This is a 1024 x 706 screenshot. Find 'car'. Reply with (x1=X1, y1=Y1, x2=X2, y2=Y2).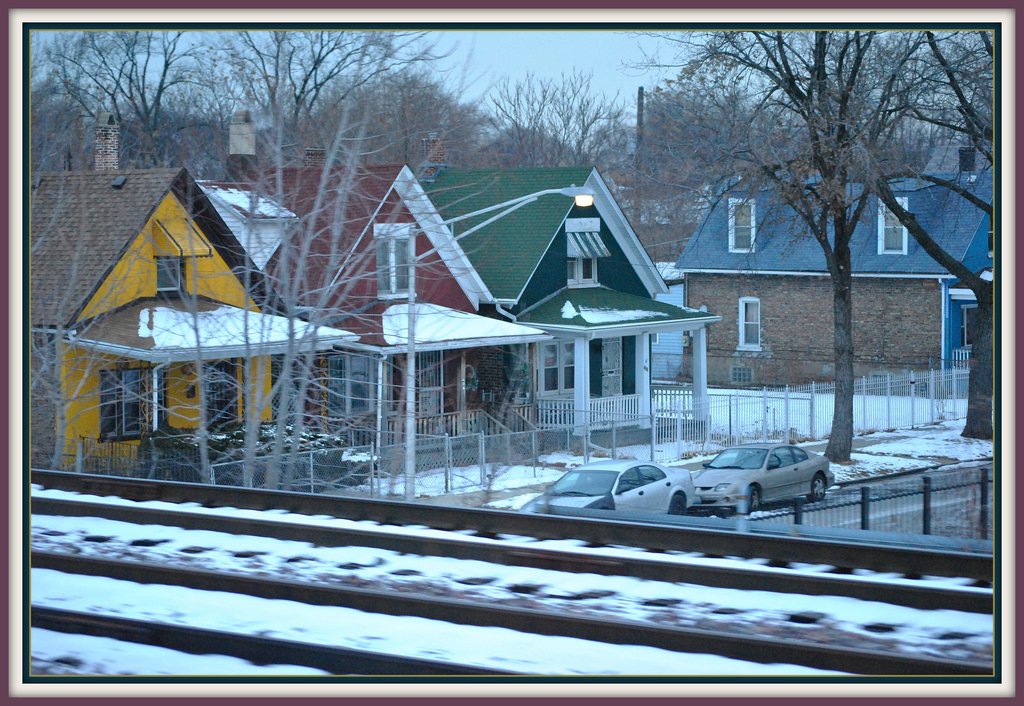
(x1=669, y1=442, x2=850, y2=513).
